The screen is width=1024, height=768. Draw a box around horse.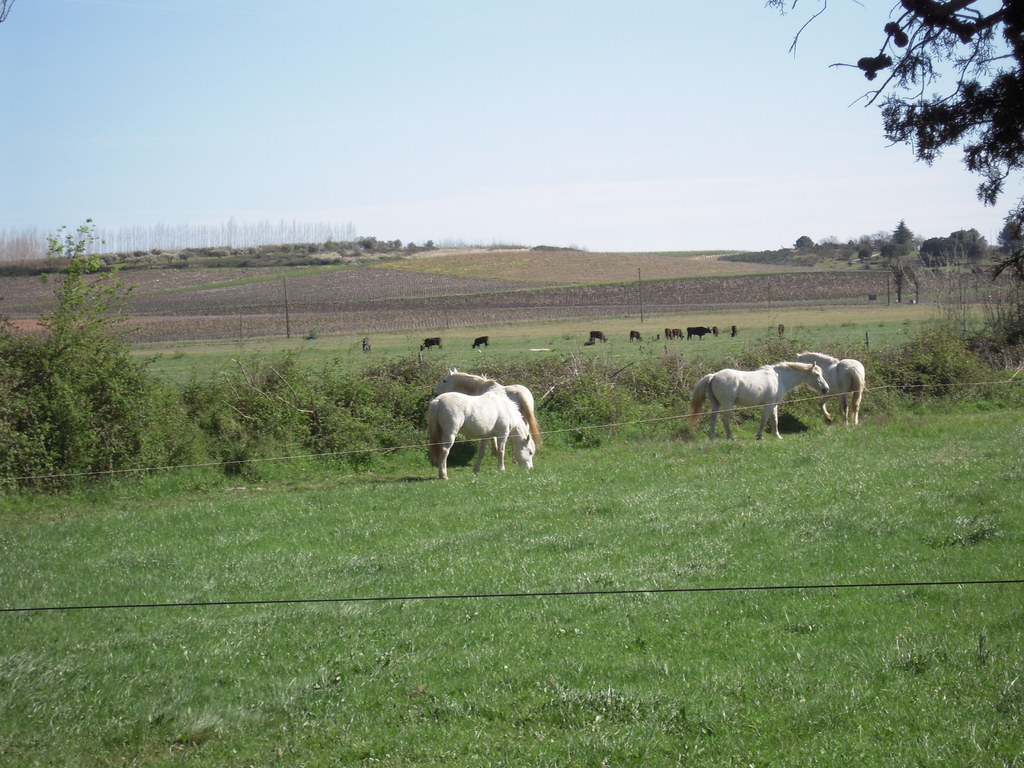
[x1=797, y1=351, x2=867, y2=425].
